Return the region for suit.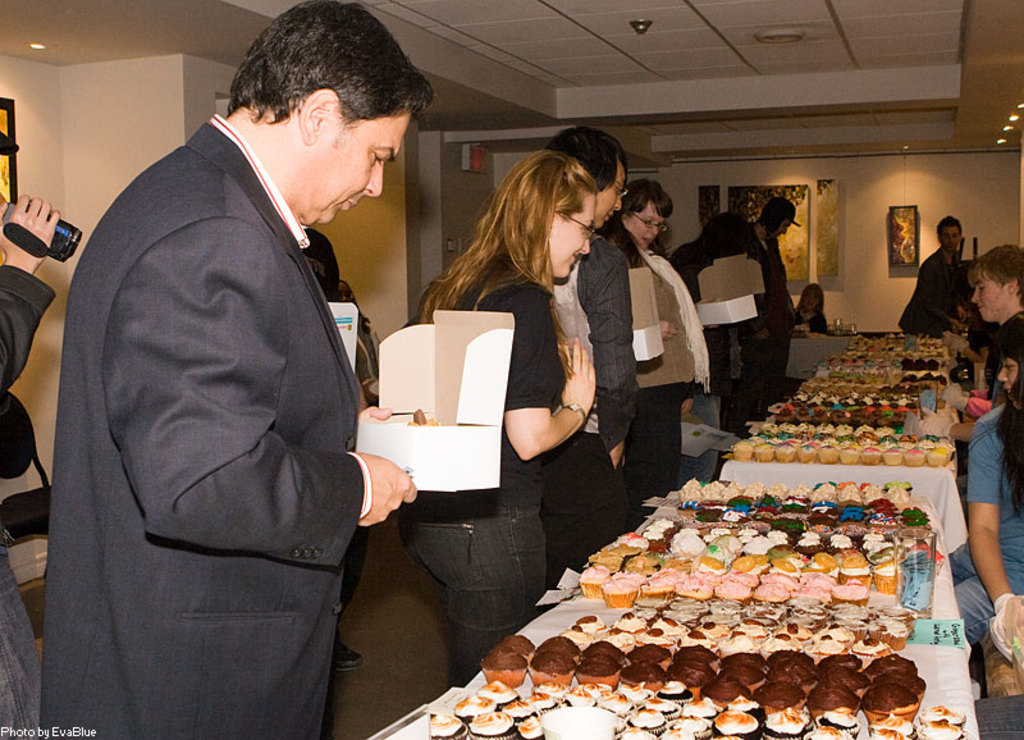
(left=893, top=250, right=972, bottom=364).
